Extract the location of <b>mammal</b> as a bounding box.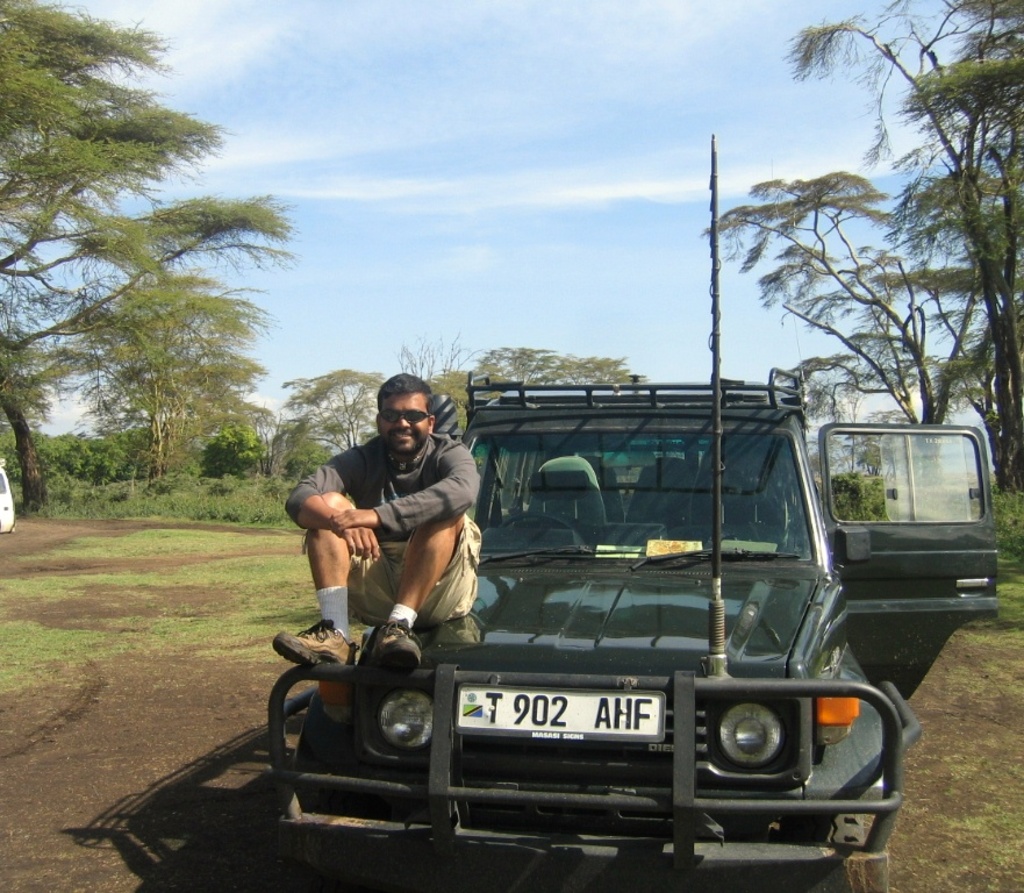
x1=313, y1=381, x2=490, y2=662.
